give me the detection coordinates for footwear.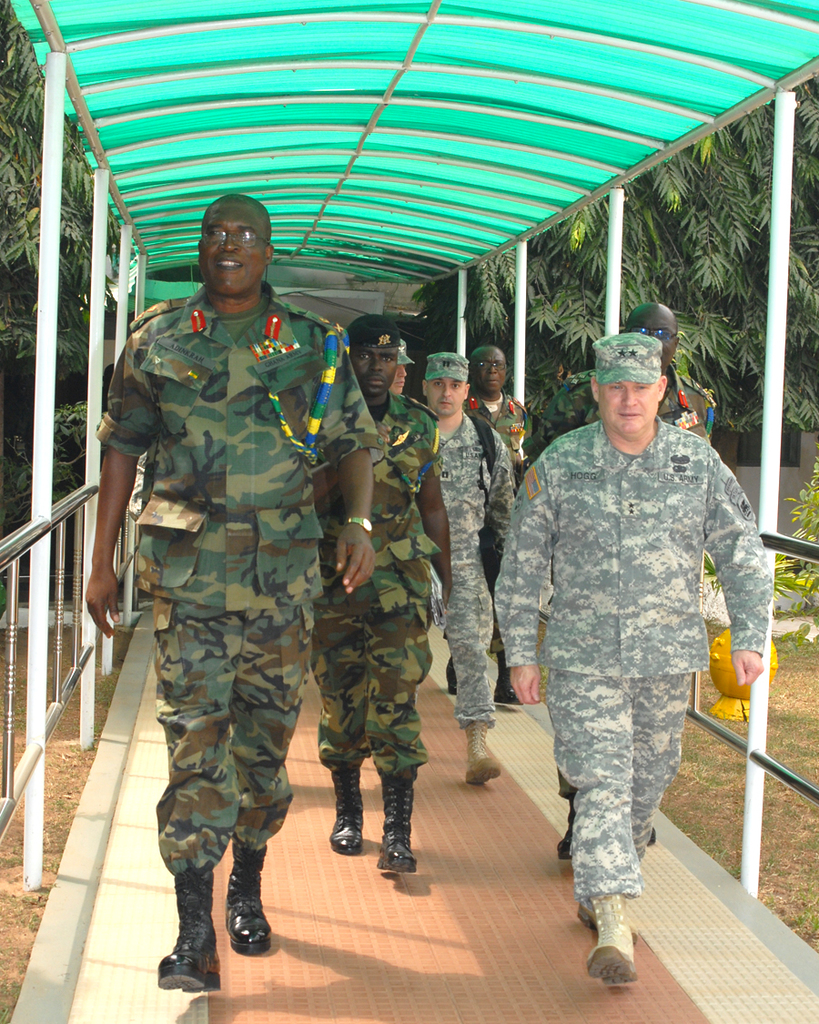
region(468, 717, 500, 785).
